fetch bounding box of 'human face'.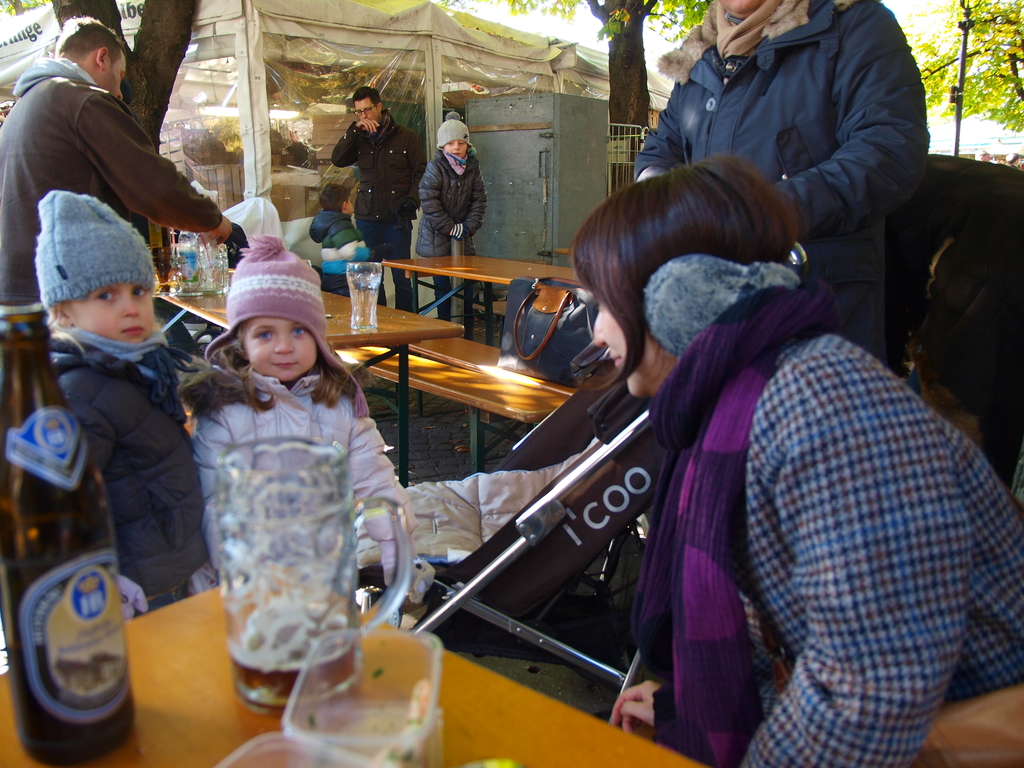
Bbox: x1=444, y1=143, x2=463, y2=161.
